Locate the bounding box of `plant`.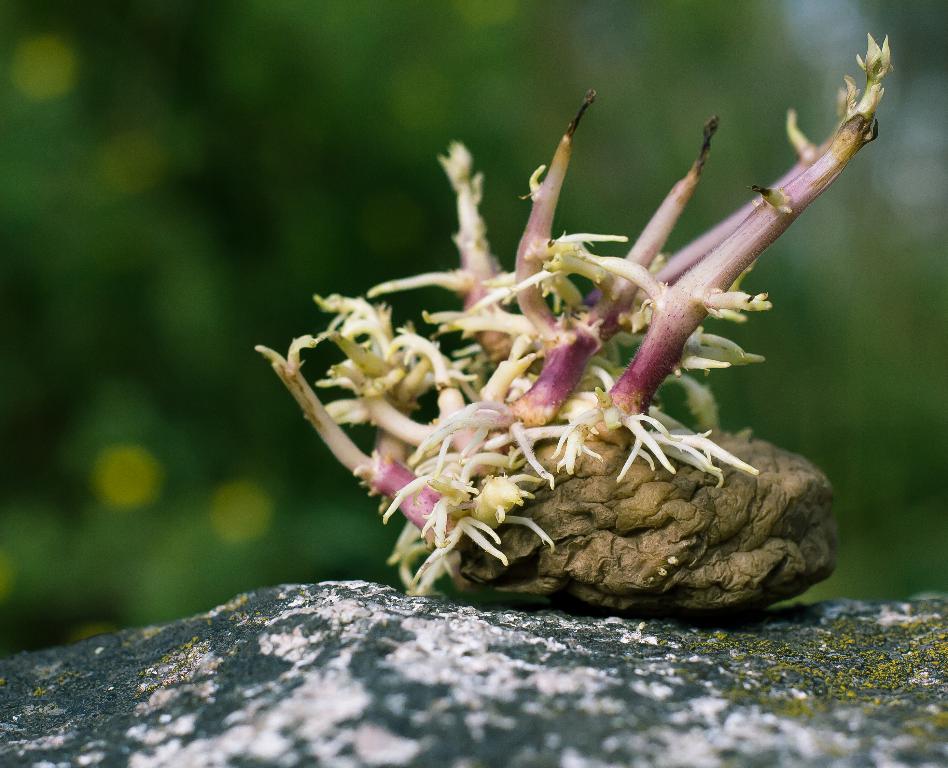
Bounding box: {"left": 251, "top": 26, "right": 898, "bottom": 603}.
